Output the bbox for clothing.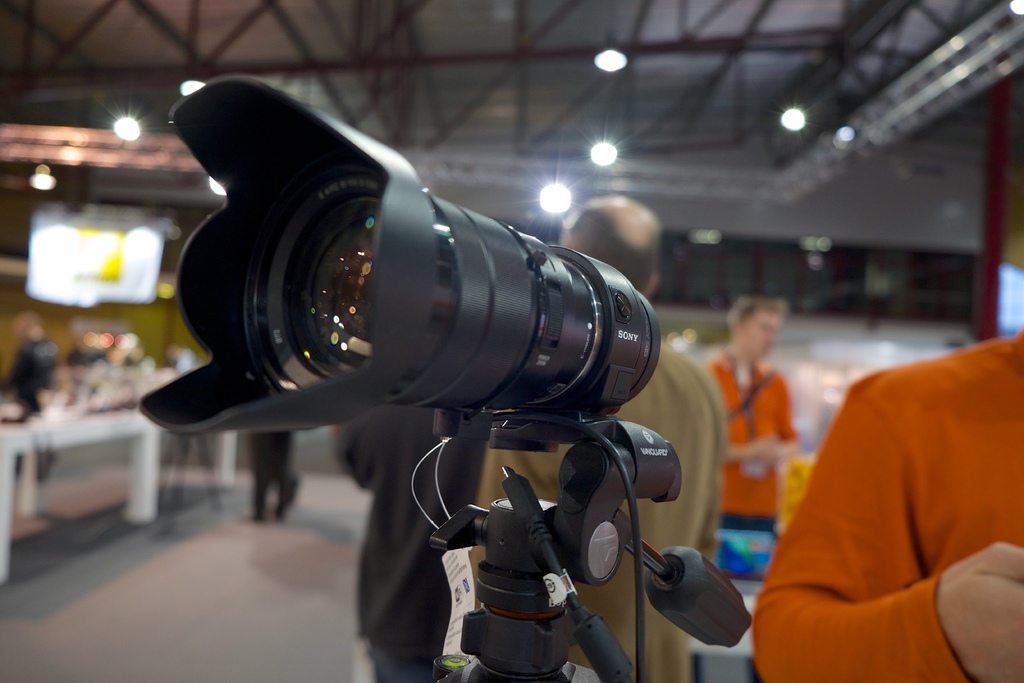
bbox=(461, 338, 727, 682).
